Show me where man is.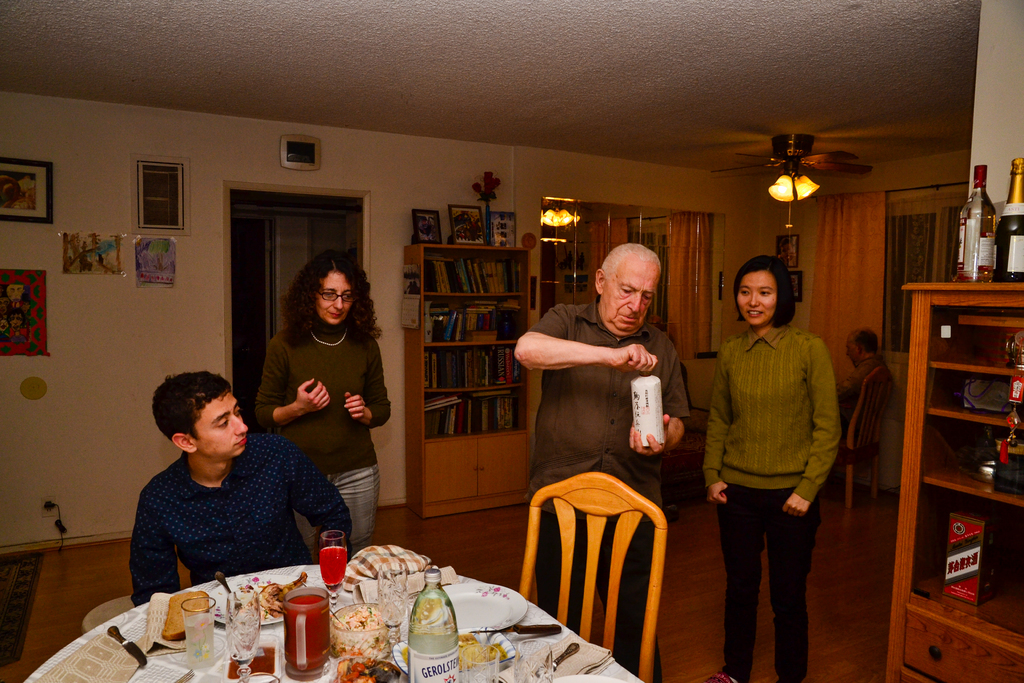
man is at (left=515, top=242, right=692, bottom=682).
